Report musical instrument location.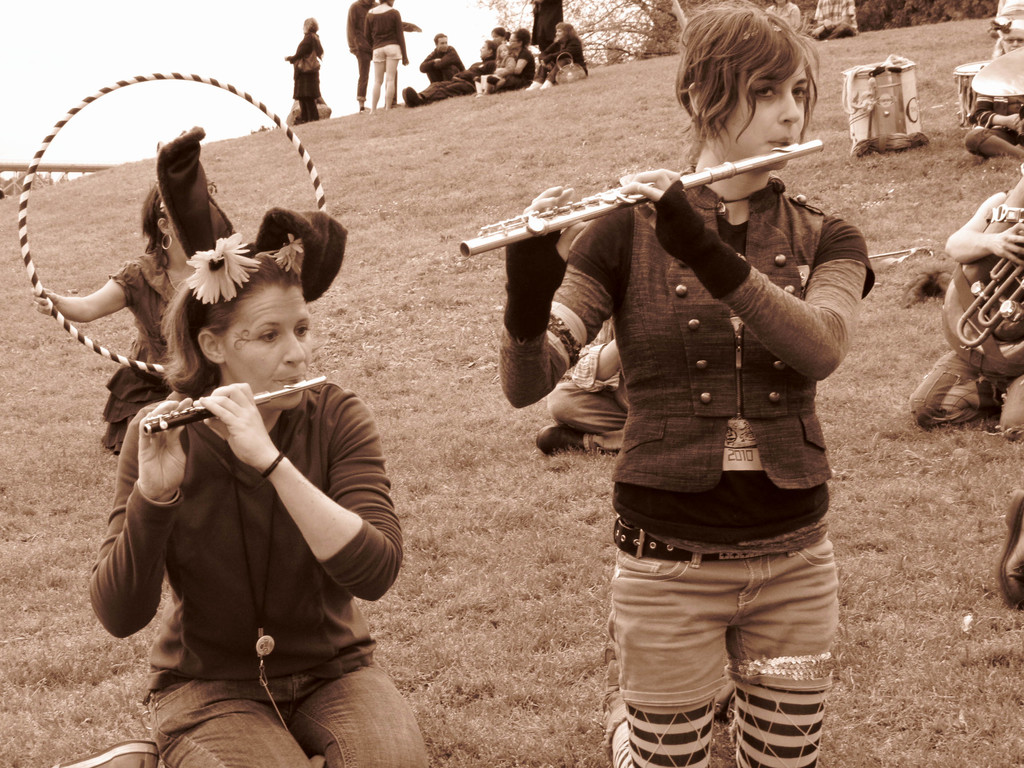
Report: box(965, 45, 1023, 105).
